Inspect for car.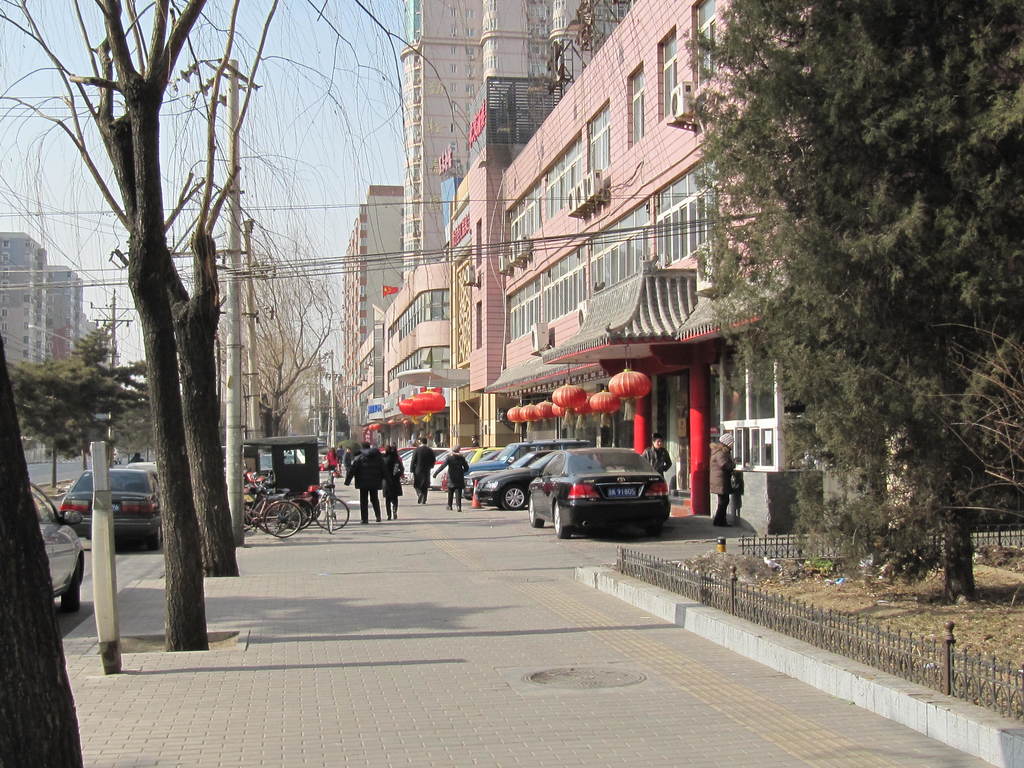
Inspection: select_region(29, 481, 84, 611).
